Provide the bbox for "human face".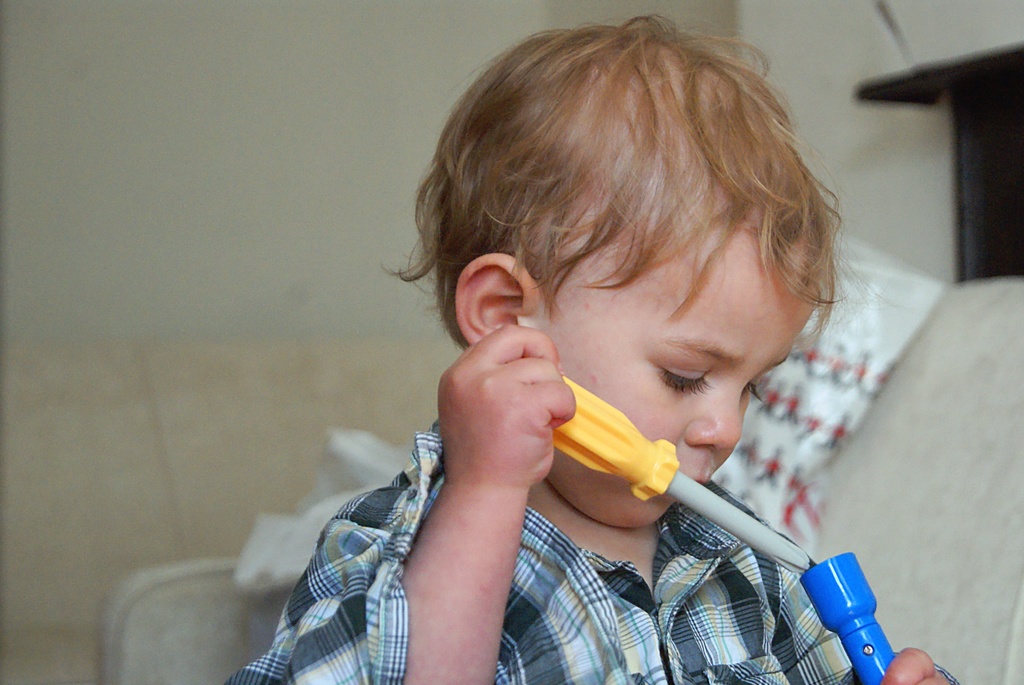
534, 216, 822, 526.
